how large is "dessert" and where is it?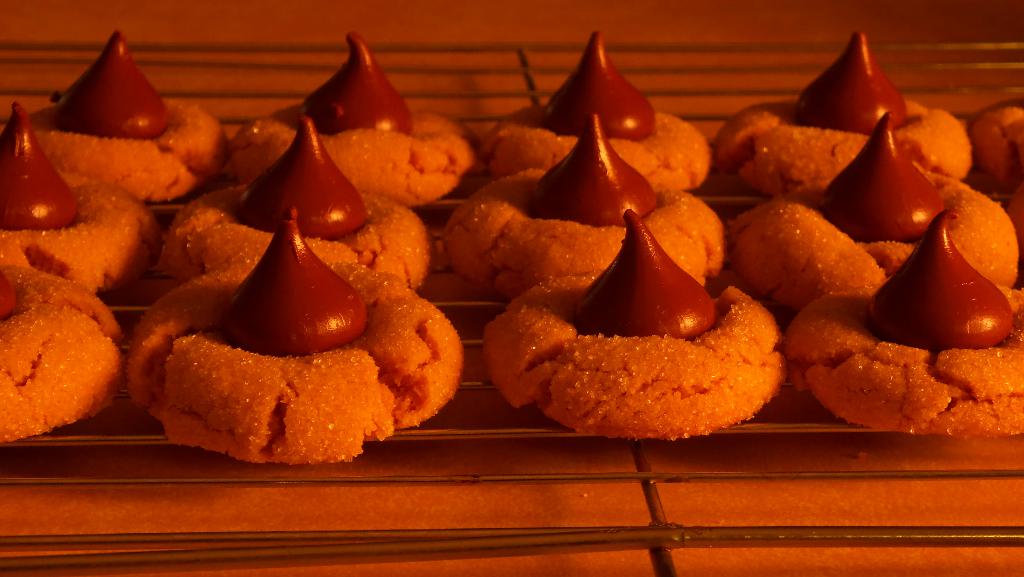
Bounding box: Rect(24, 27, 230, 199).
